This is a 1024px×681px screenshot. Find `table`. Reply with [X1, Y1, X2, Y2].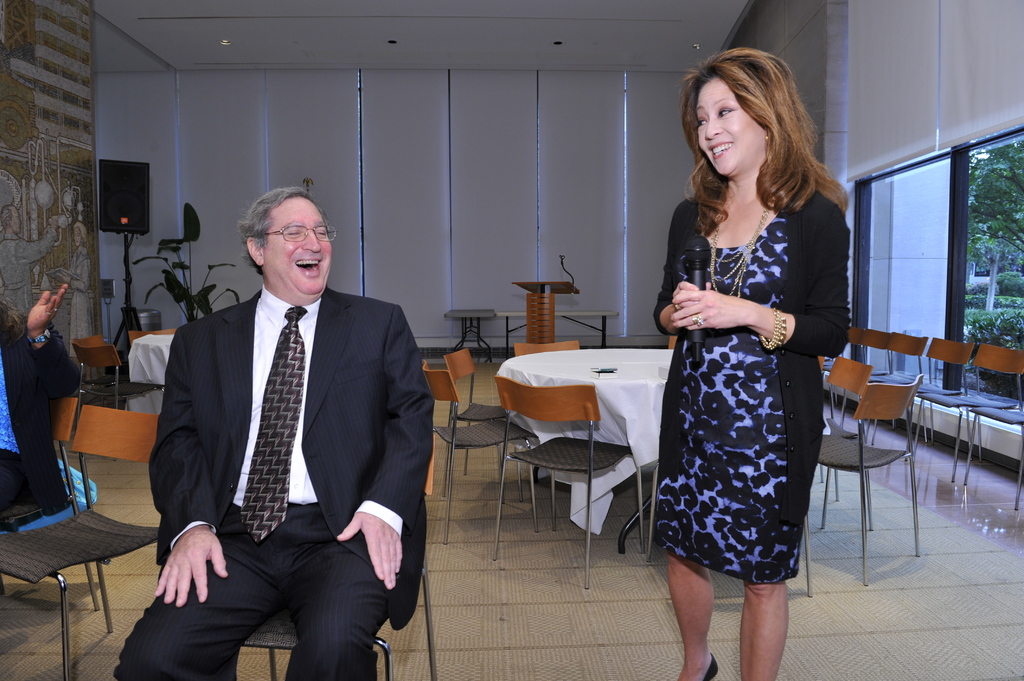
[467, 327, 689, 550].
